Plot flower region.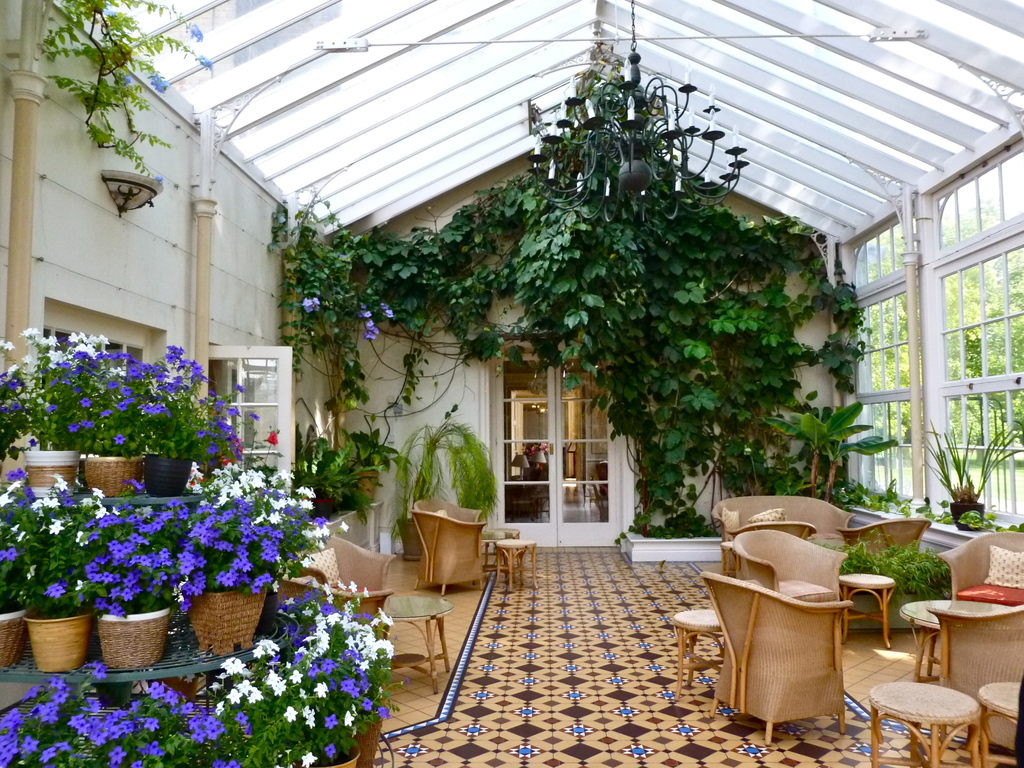
Plotted at [left=188, top=19, right=205, bottom=42].
